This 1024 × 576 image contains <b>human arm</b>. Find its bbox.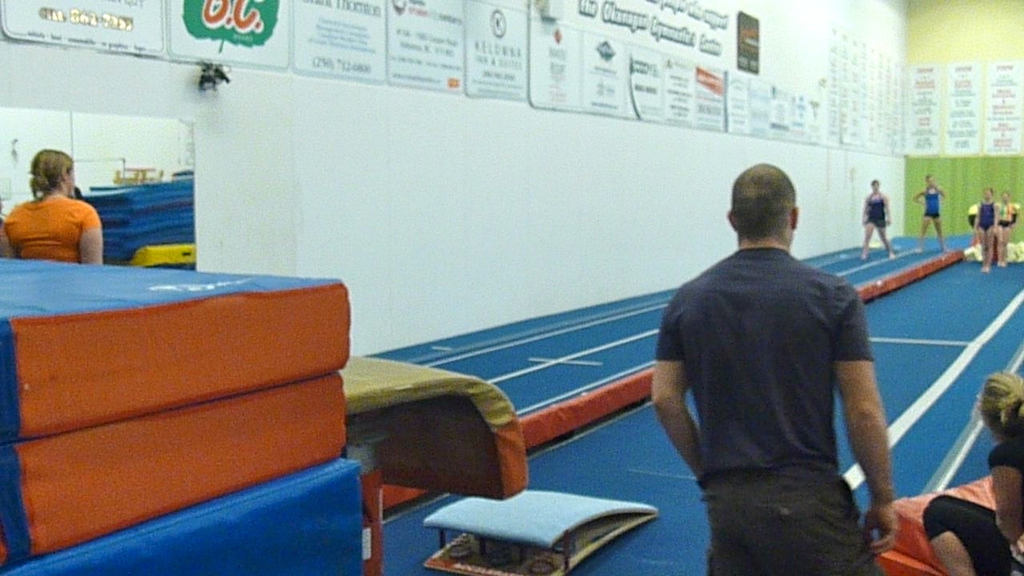
(856,198,868,227).
